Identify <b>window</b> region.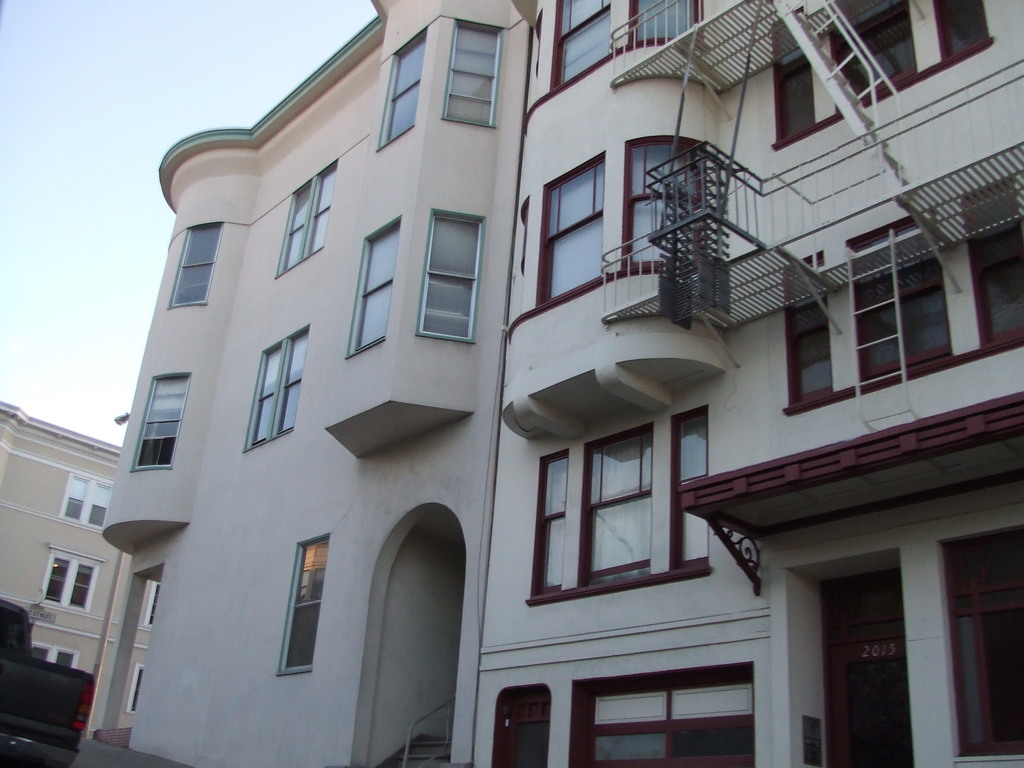
Region: box(146, 584, 161, 630).
